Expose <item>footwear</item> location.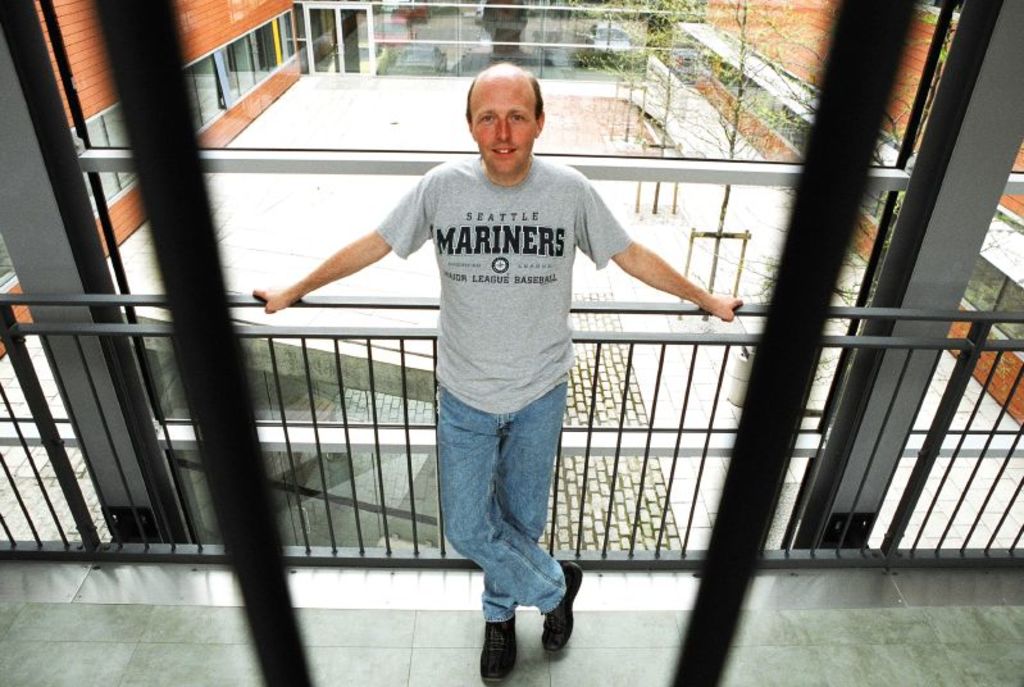
Exposed at [x1=541, y1=556, x2=586, y2=655].
